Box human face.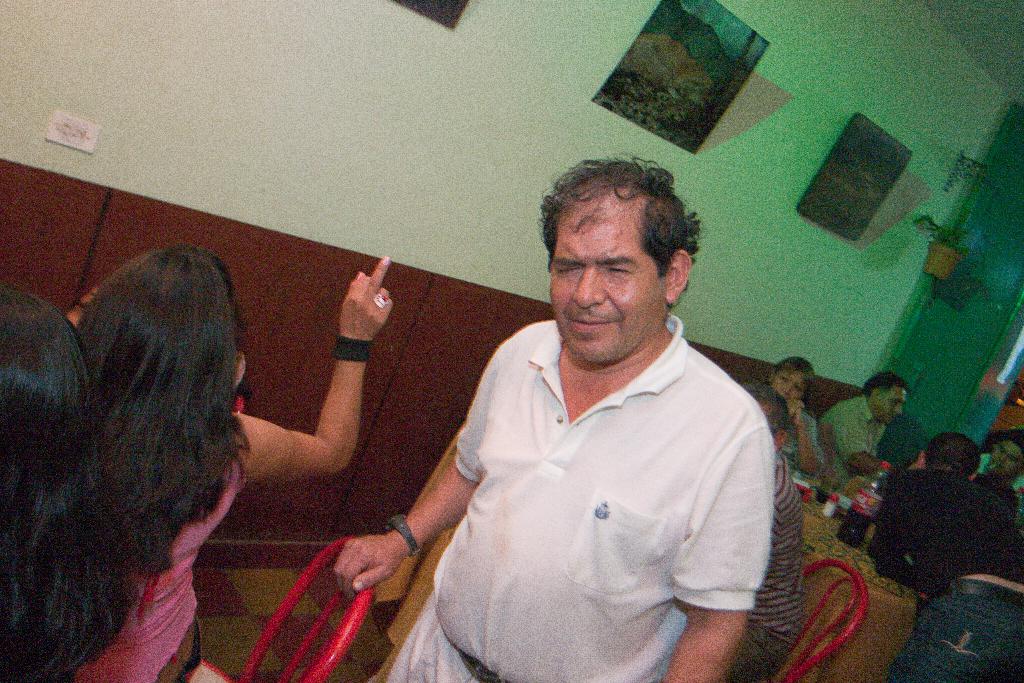
box=[552, 194, 666, 361].
